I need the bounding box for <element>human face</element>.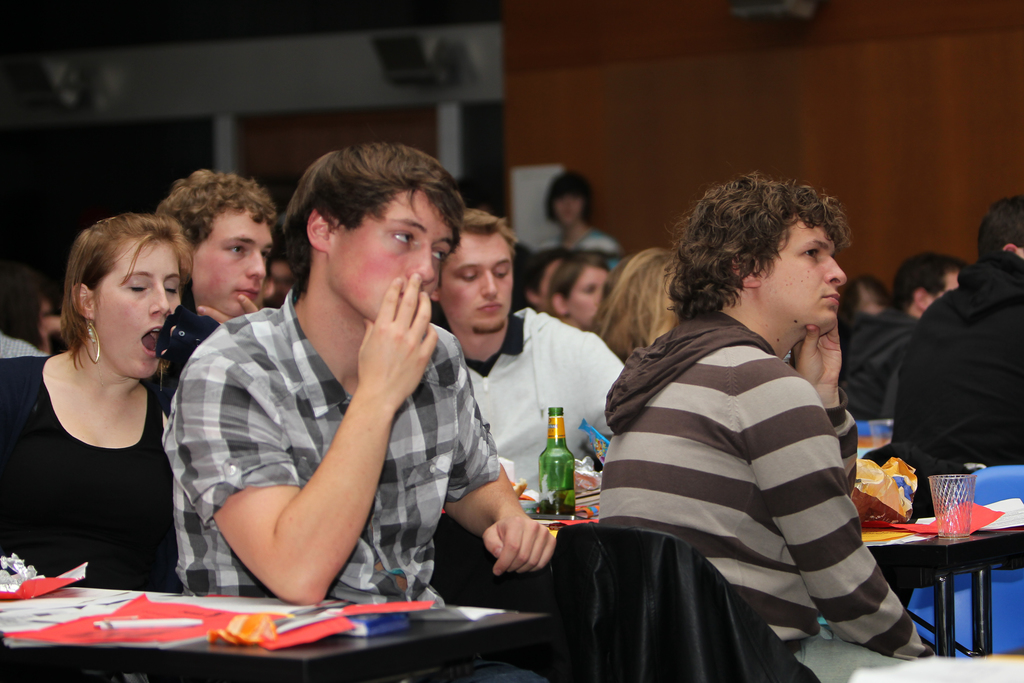
Here it is: <box>764,222,843,329</box>.
